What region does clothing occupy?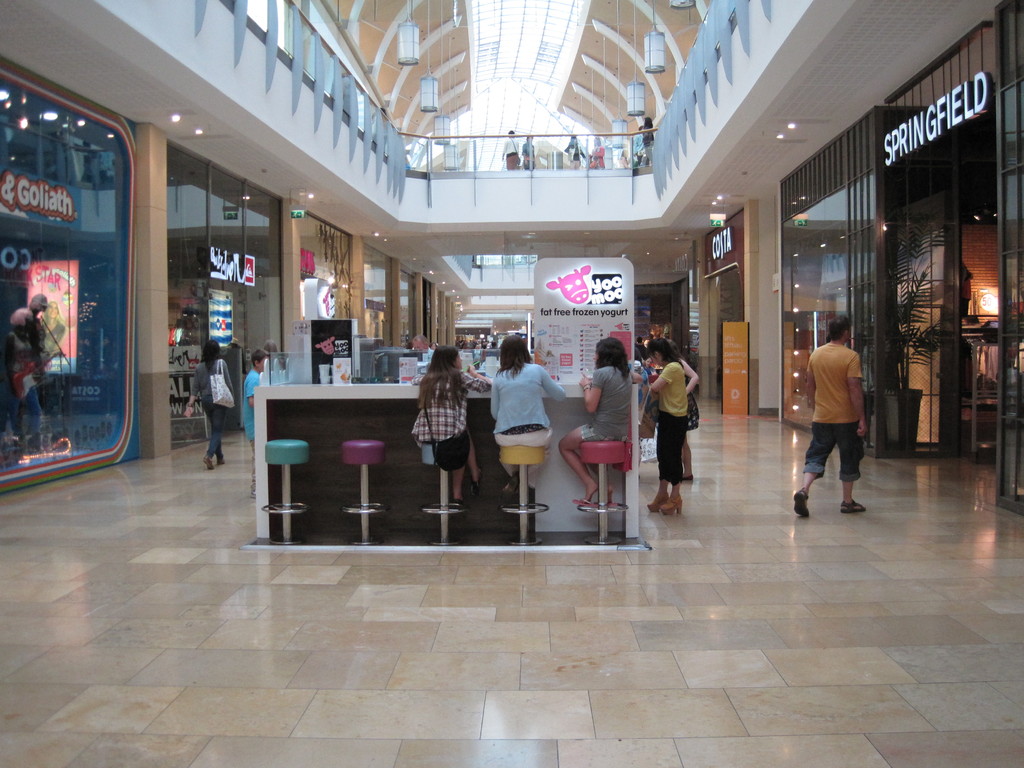
bbox=(1, 326, 40, 410).
